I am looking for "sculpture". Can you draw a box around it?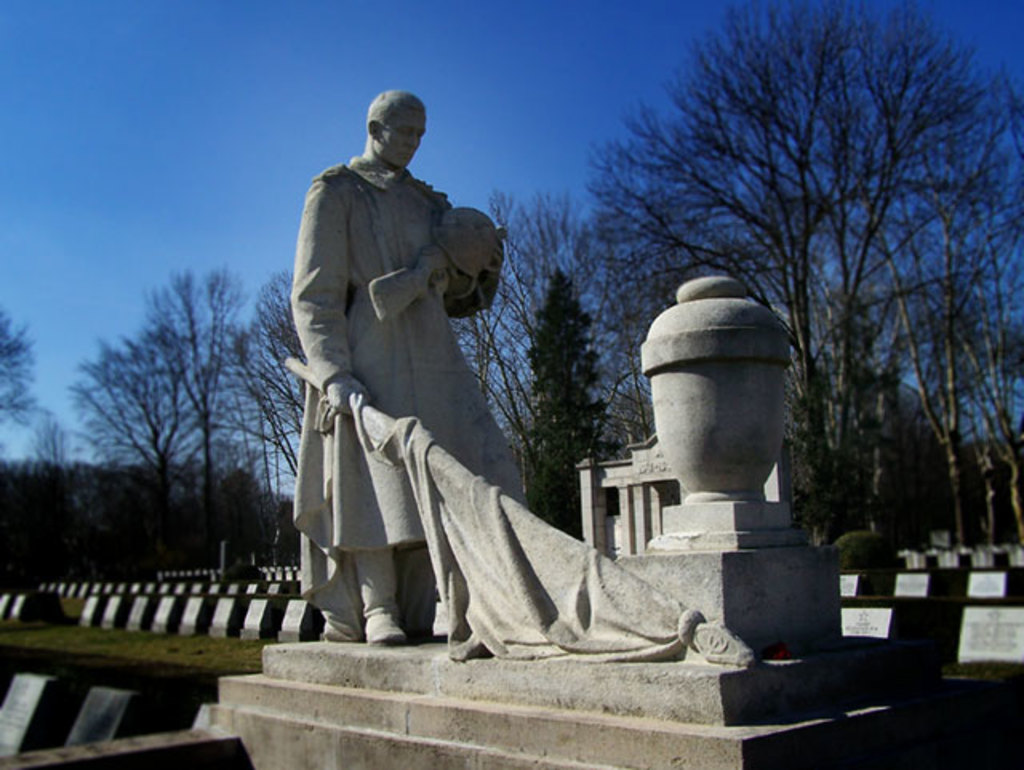
Sure, the bounding box is [264,80,635,700].
